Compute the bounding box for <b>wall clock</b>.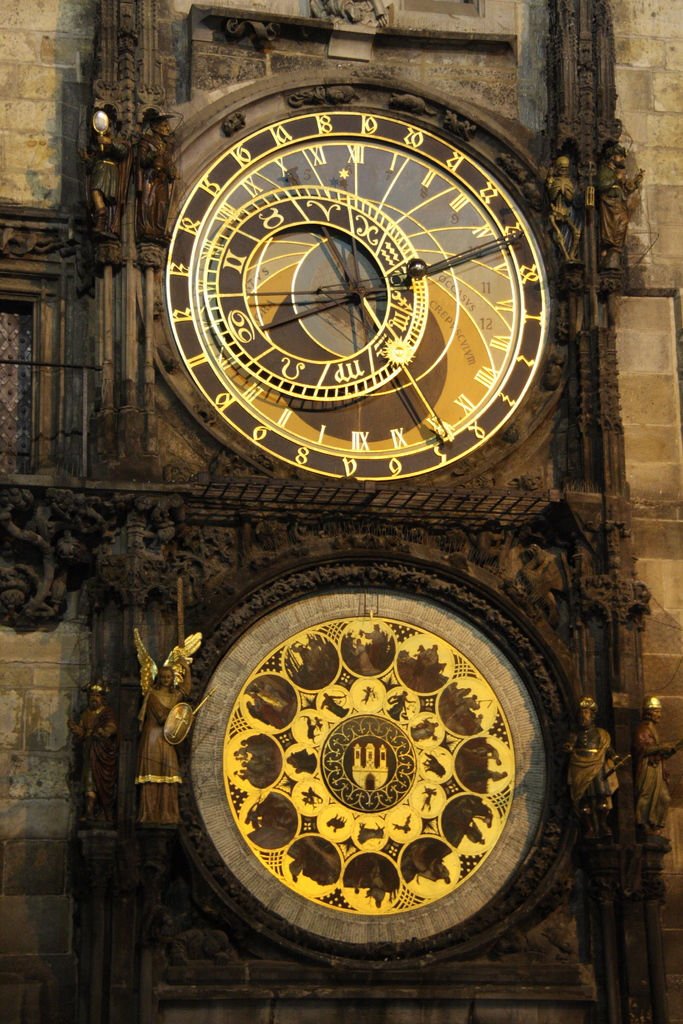
135/61/578/509.
